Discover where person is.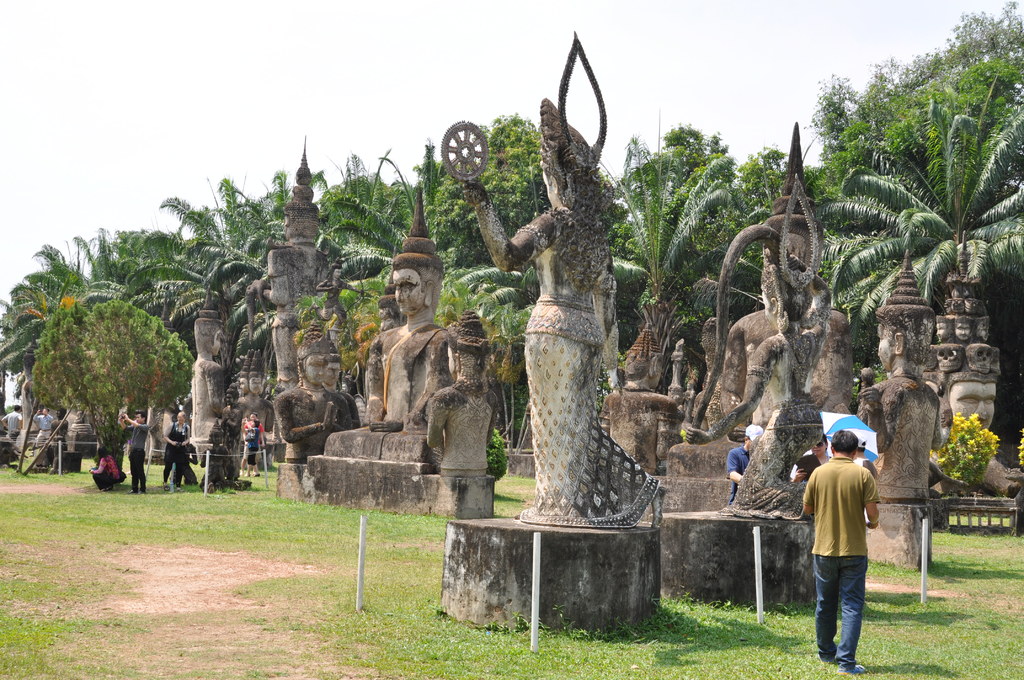
Discovered at x1=235, y1=344, x2=273, y2=434.
